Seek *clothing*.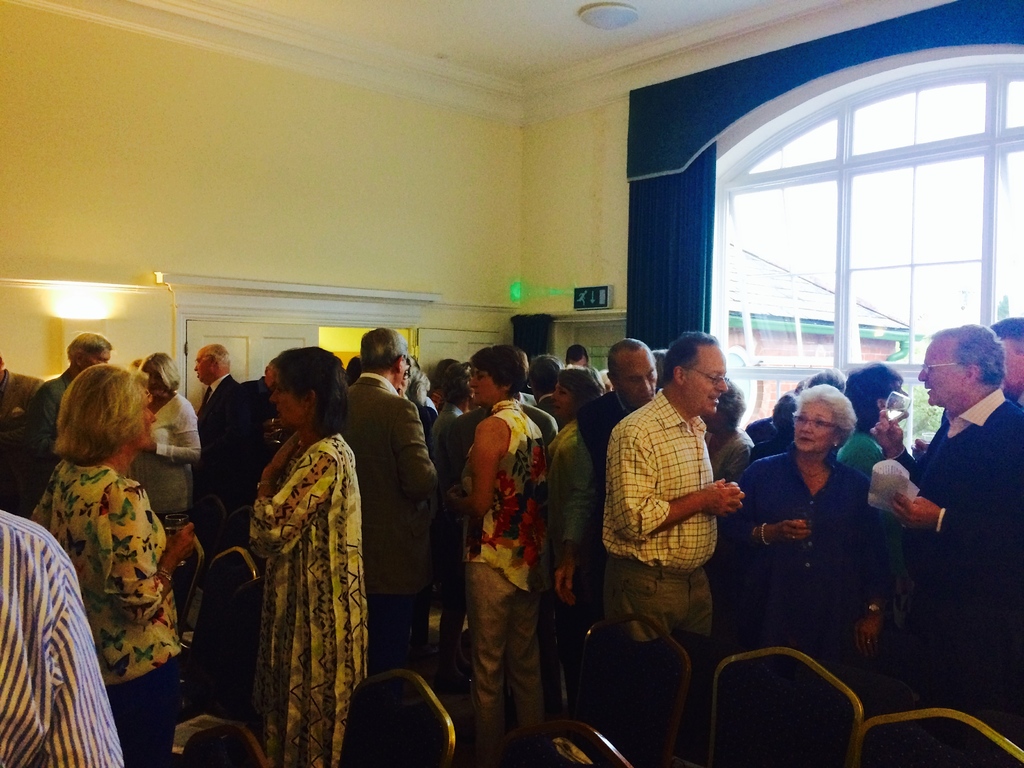
250/435/364/767.
